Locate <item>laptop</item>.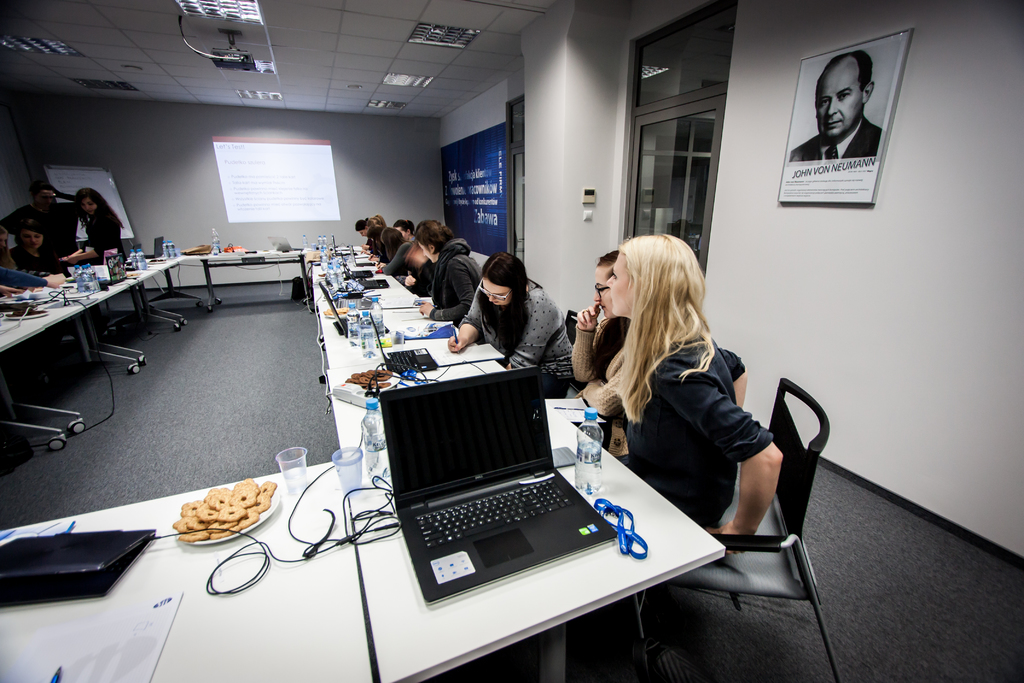
Bounding box: [left=100, top=252, right=125, bottom=283].
